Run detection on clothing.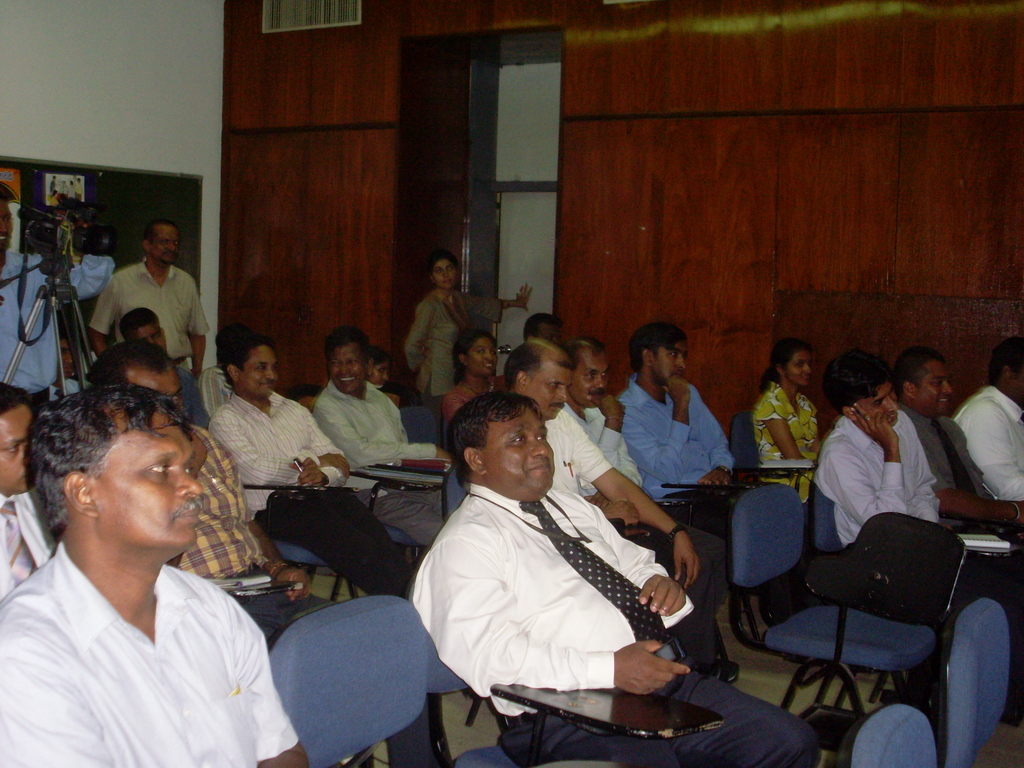
Result: {"x1": 813, "y1": 413, "x2": 939, "y2": 549}.
